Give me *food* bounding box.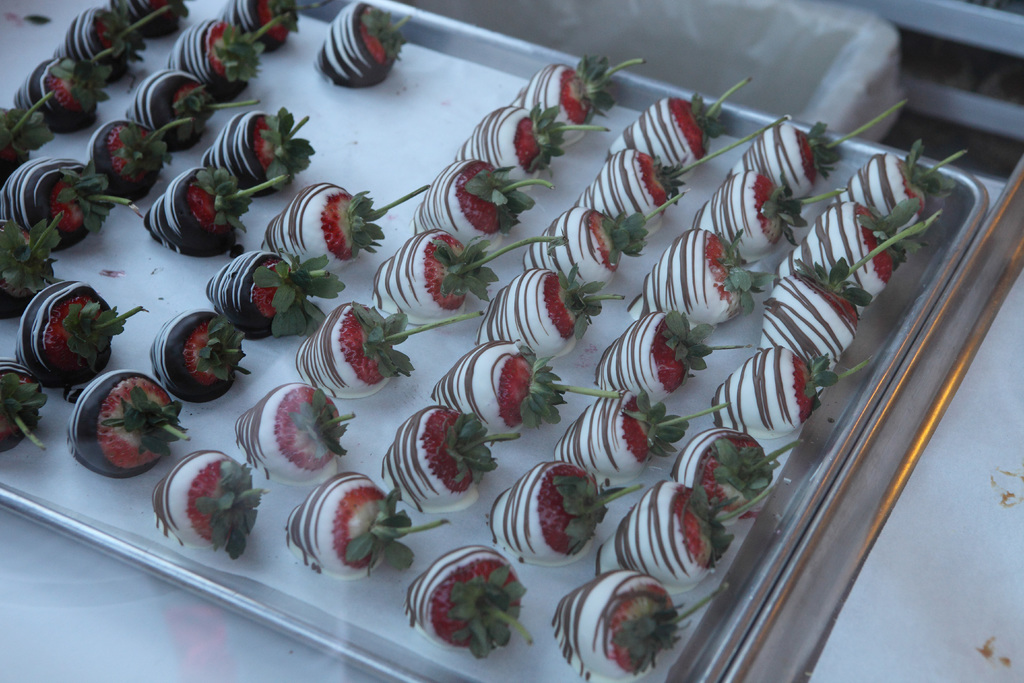
l=316, t=0, r=411, b=89.
